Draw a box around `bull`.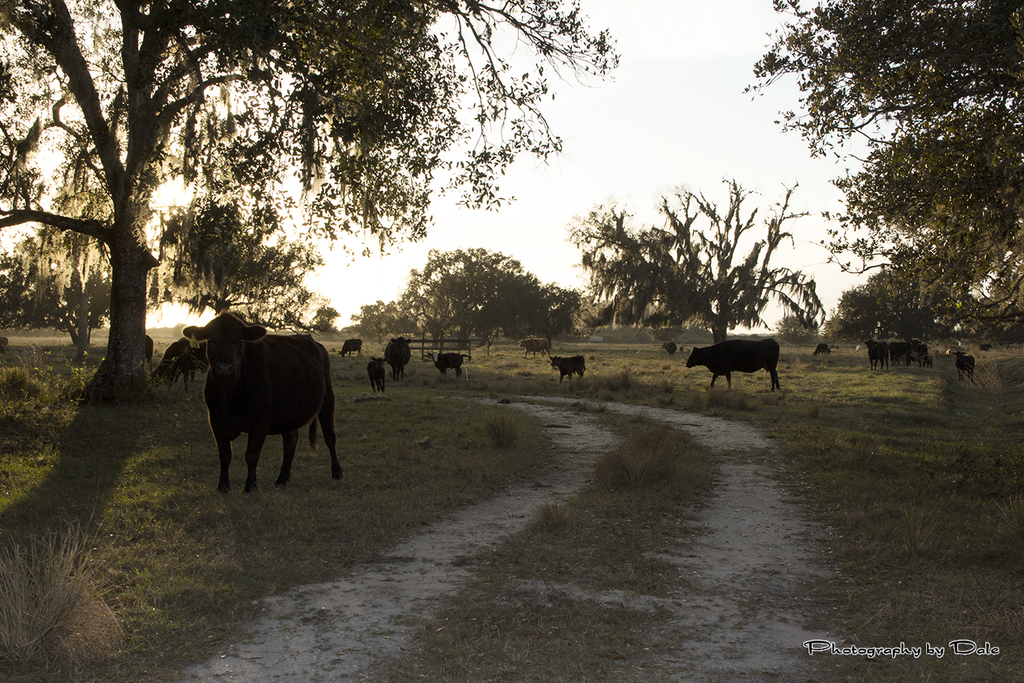
(left=429, top=347, right=473, bottom=381).
